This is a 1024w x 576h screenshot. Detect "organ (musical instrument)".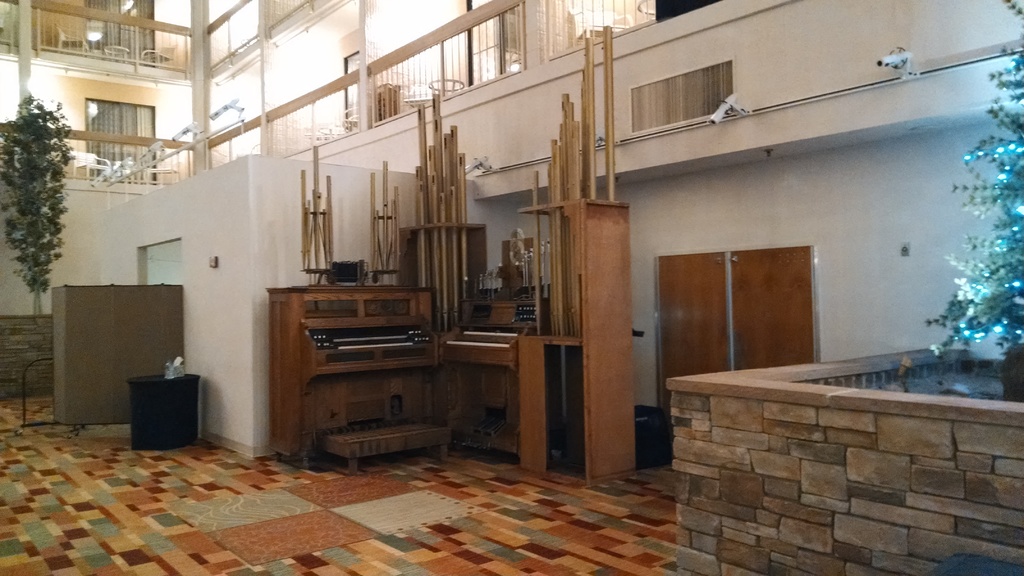
260:19:640:475.
